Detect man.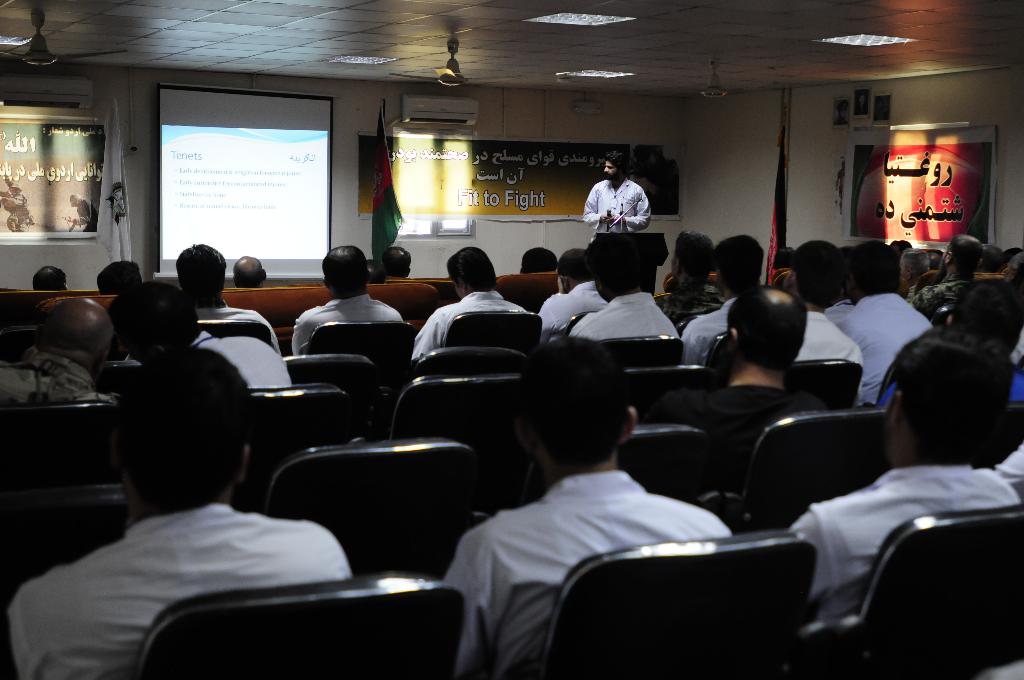
Detected at region(443, 338, 735, 679).
